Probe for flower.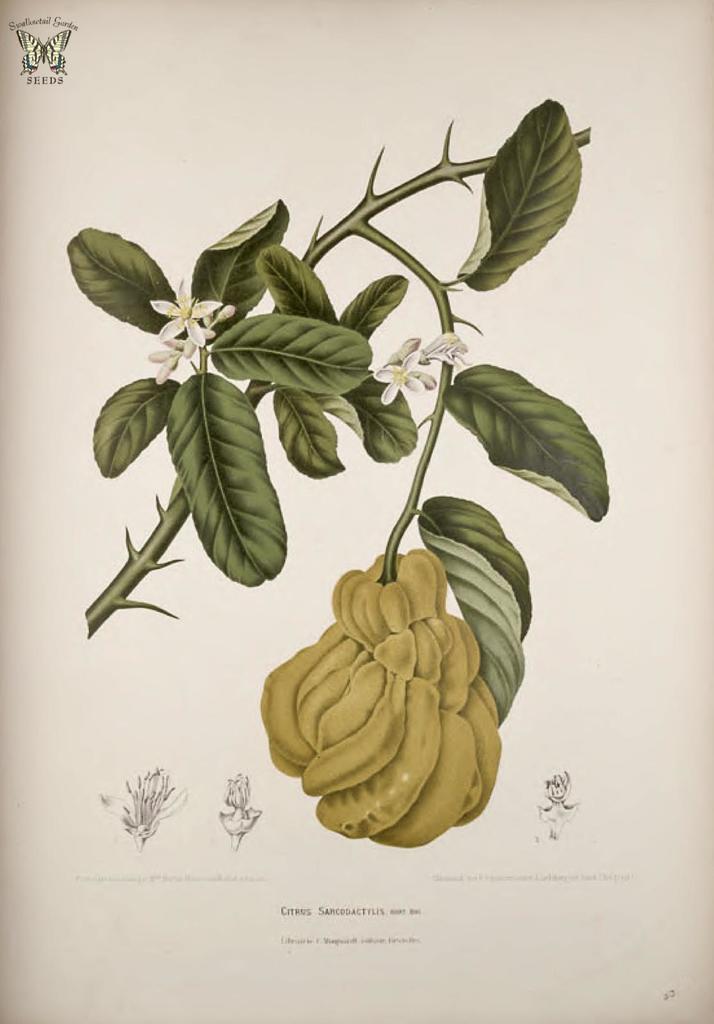
Probe result: [x1=267, y1=532, x2=513, y2=829].
